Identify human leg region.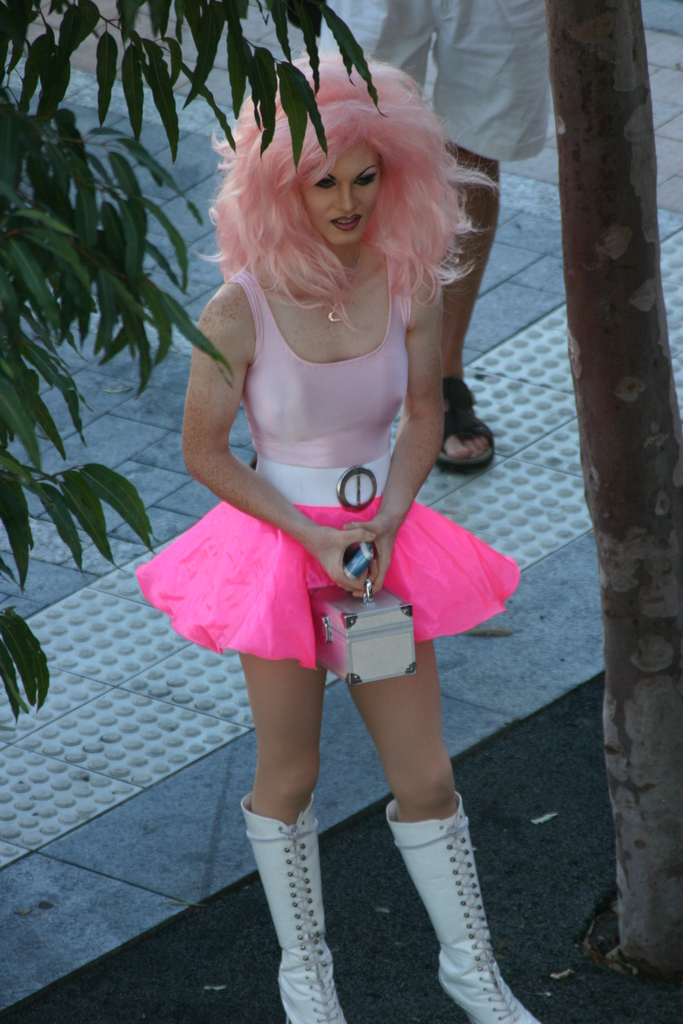
Region: crop(232, 500, 351, 1023).
